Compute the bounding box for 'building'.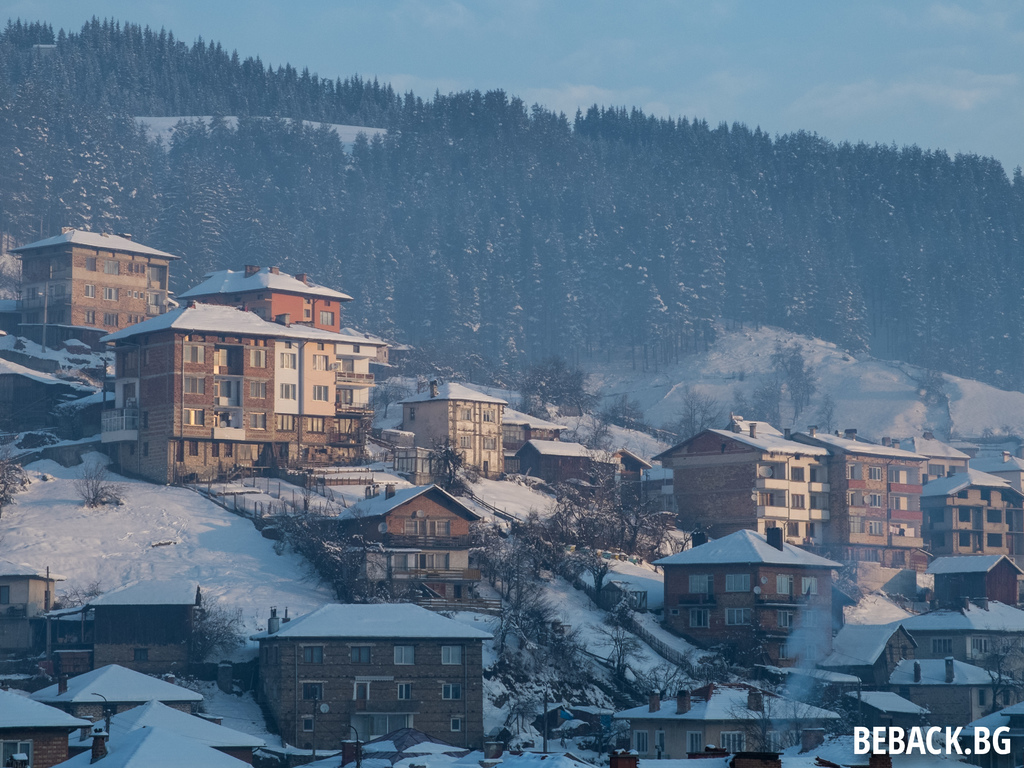
[left=24, top=658, right=202, bottom=729].
